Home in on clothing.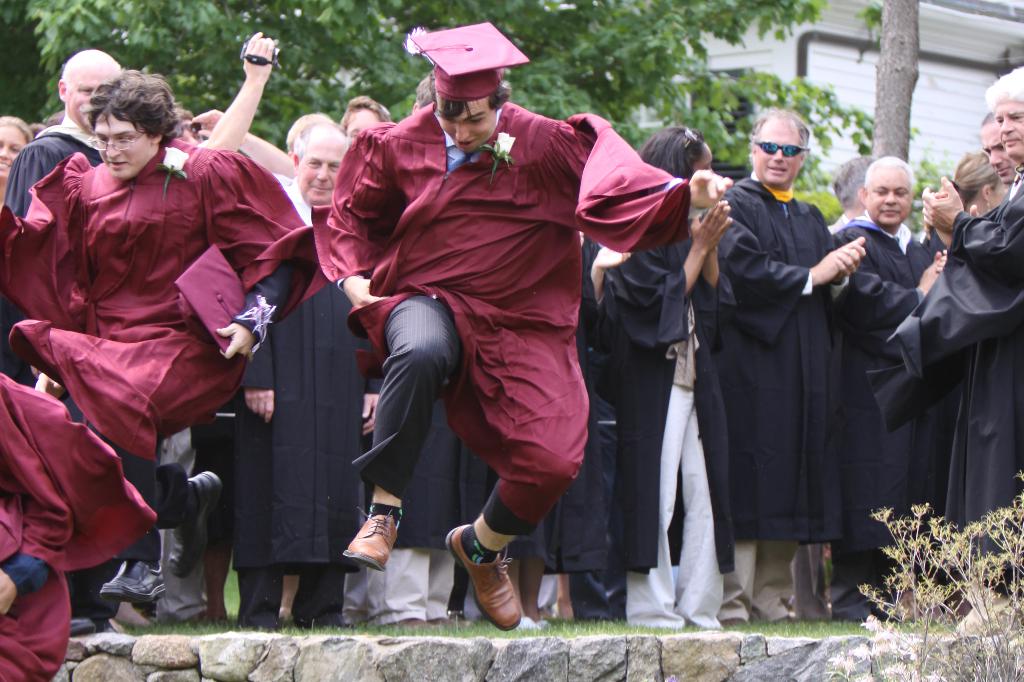
Homed in at <region>3, 143, 316, 535</region>.
